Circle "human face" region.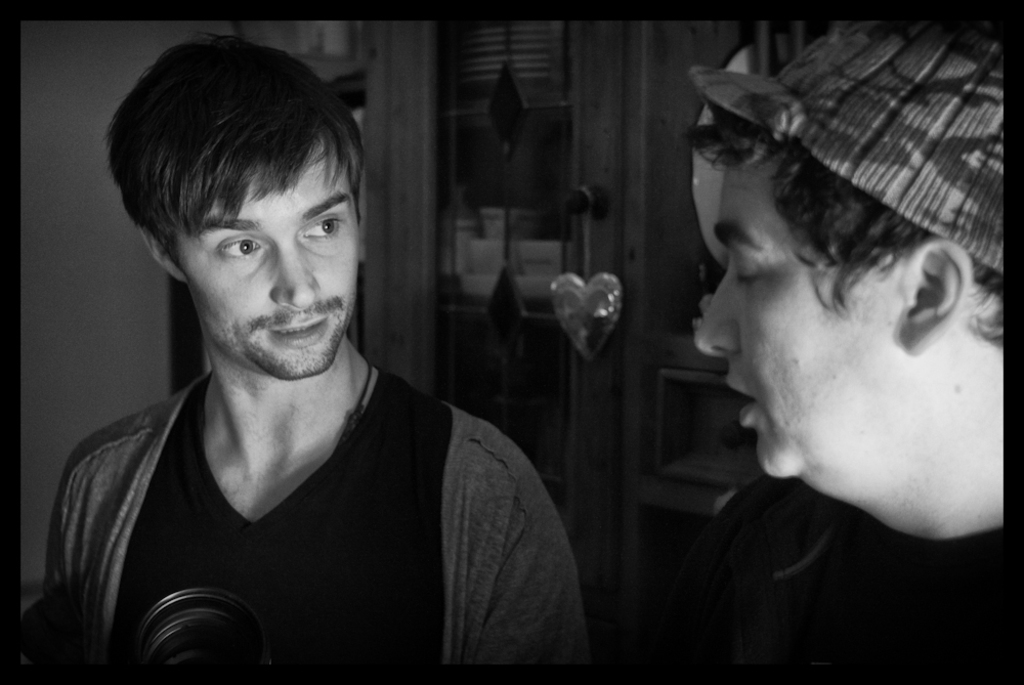
Region: [694,156,905,483].
